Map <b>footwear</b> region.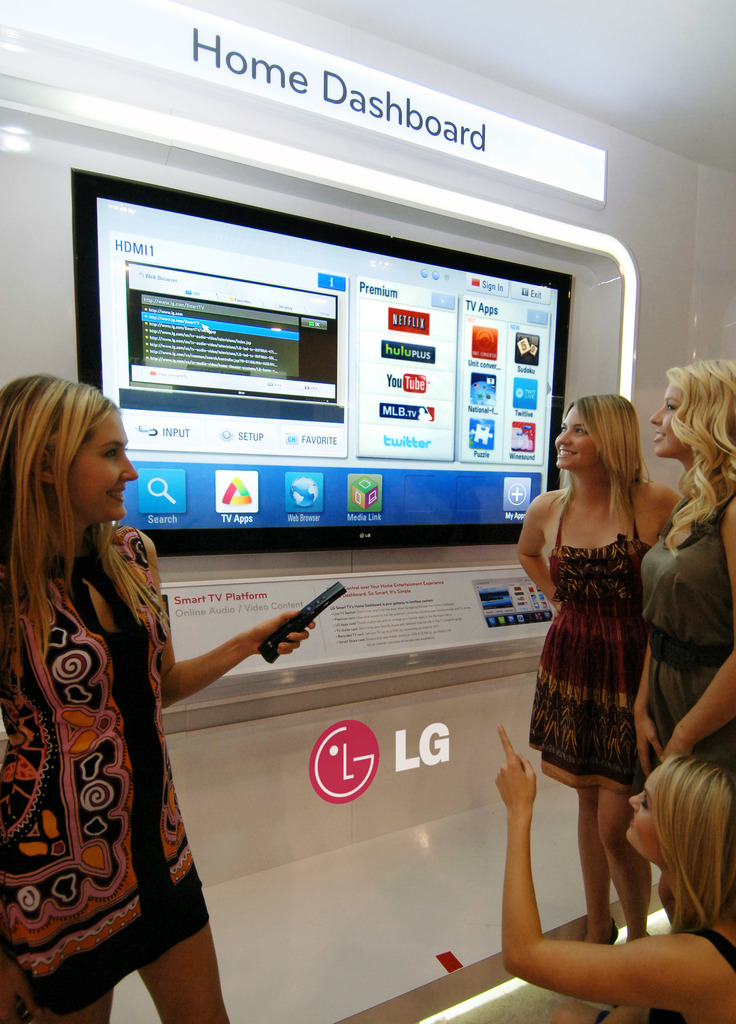
Mapped to 601/919/620/950.
